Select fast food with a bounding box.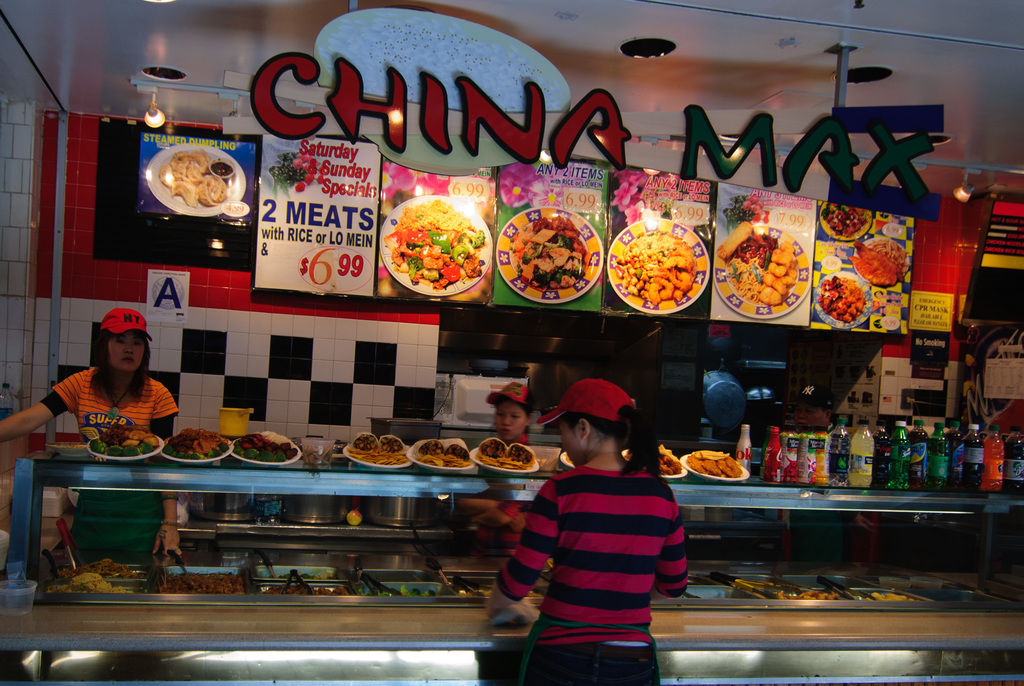
Rect(483, 434, 545, 468).
